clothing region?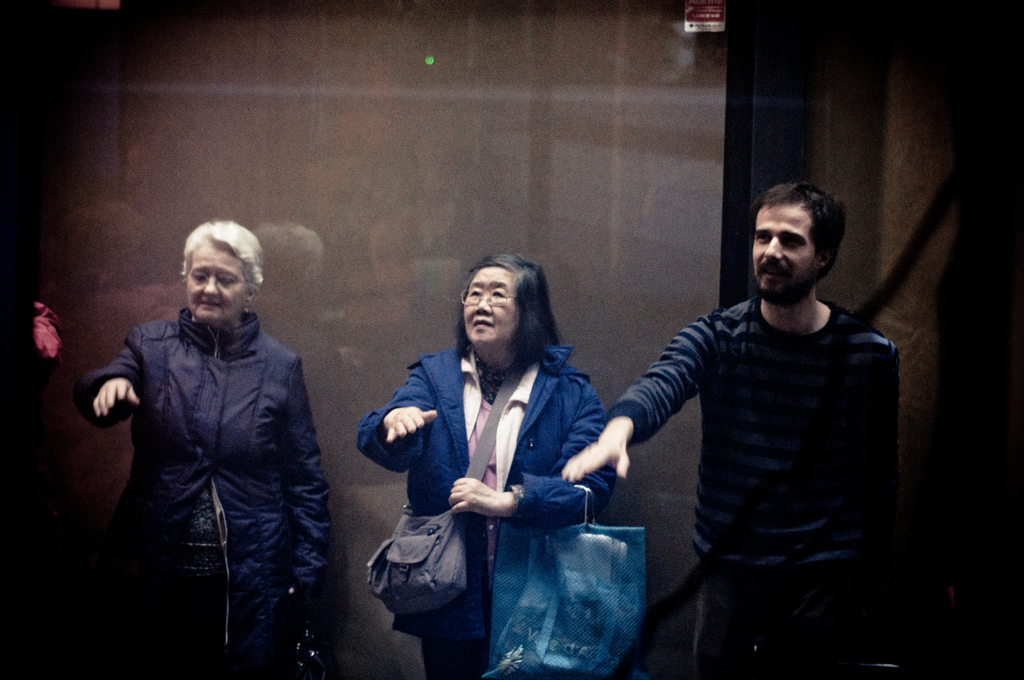
(x1=604, y1=295, x2=898, y2=679)
